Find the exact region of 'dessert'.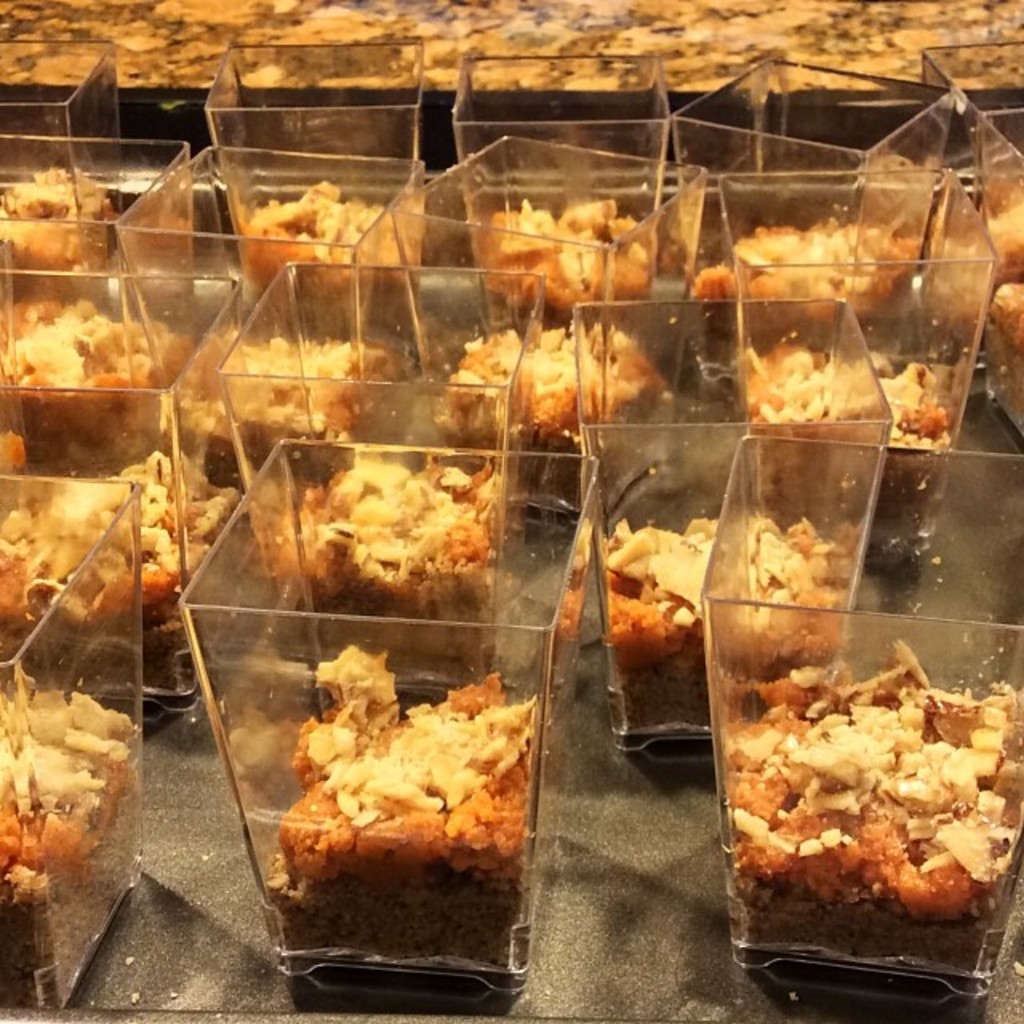
Exact region: (left=250, top=0, right=446, bottom=85).
